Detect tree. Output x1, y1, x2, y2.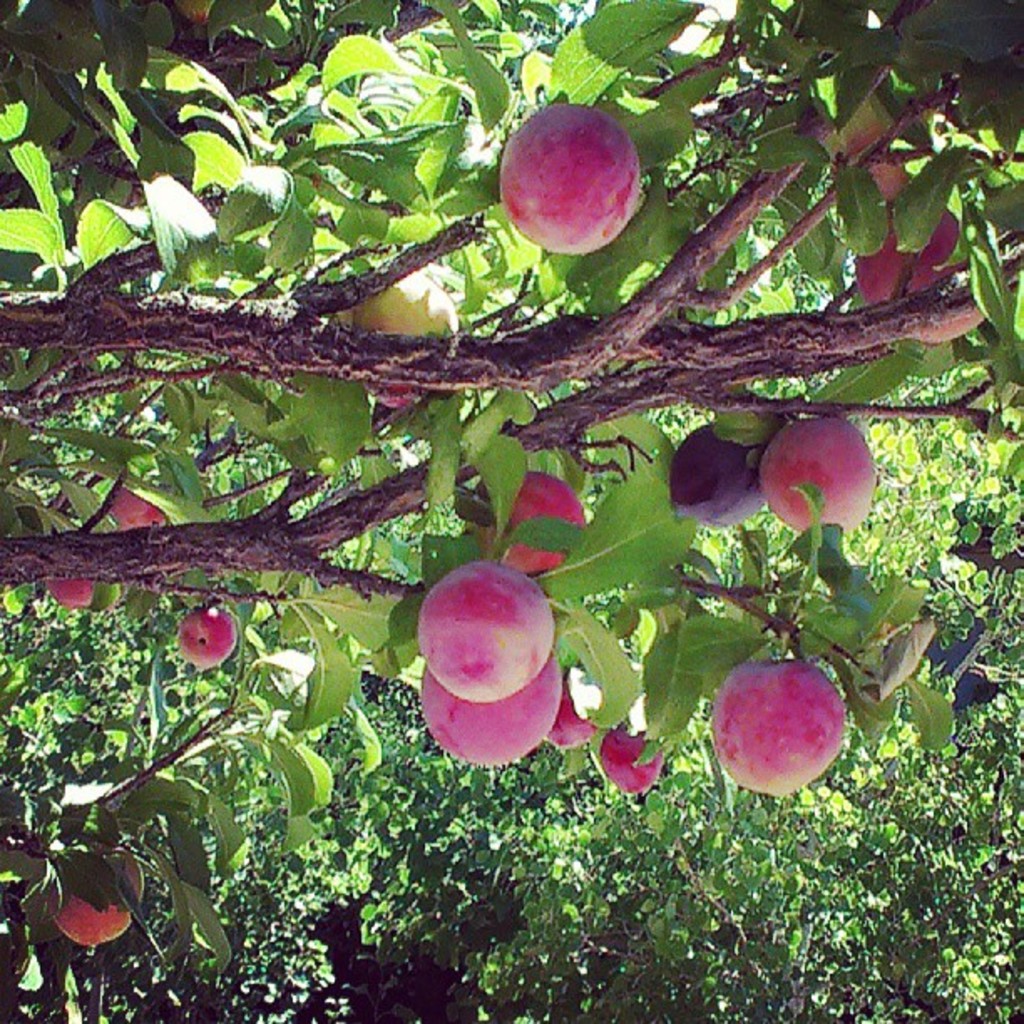
0, 0, 1022, 1022.
